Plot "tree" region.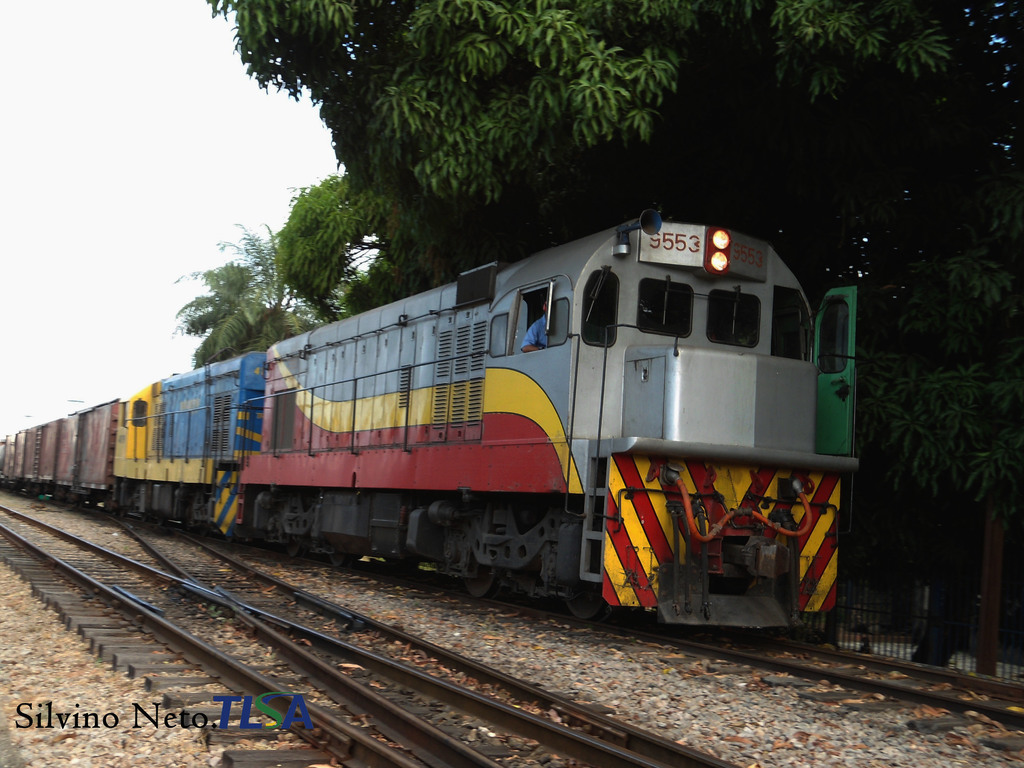
Plotted at (184,12,804,239).
